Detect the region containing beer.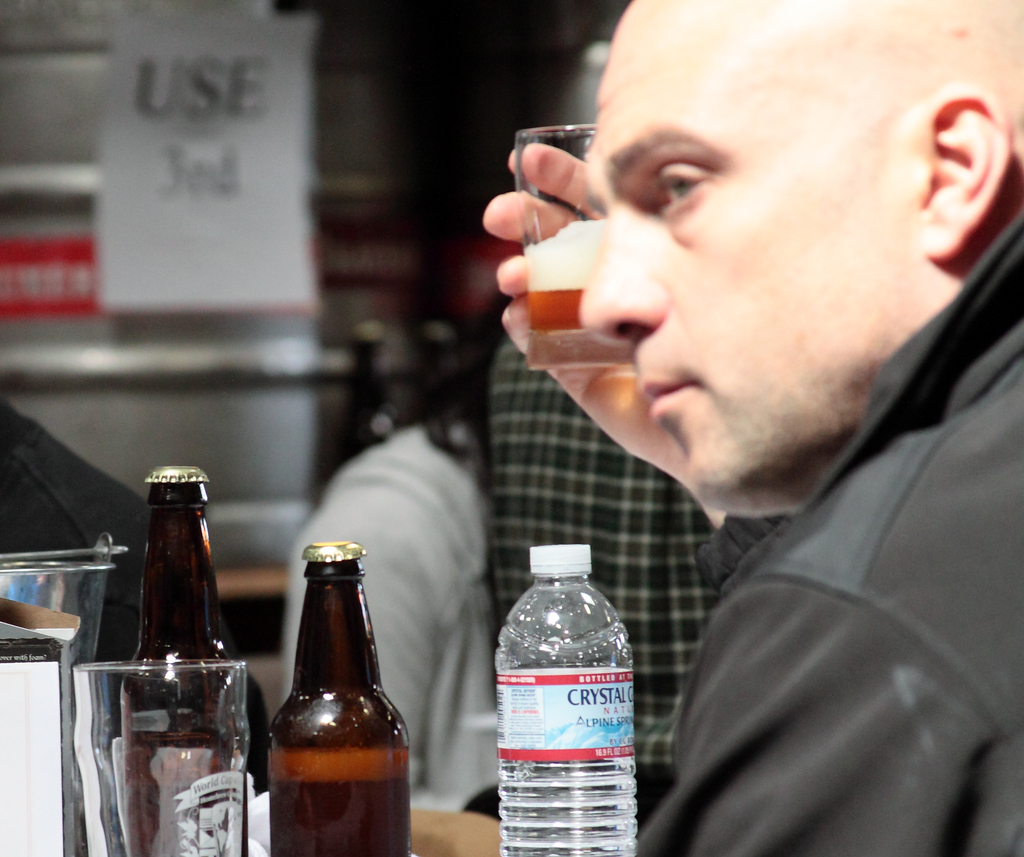
BBox(122, 462, 241, 854).
